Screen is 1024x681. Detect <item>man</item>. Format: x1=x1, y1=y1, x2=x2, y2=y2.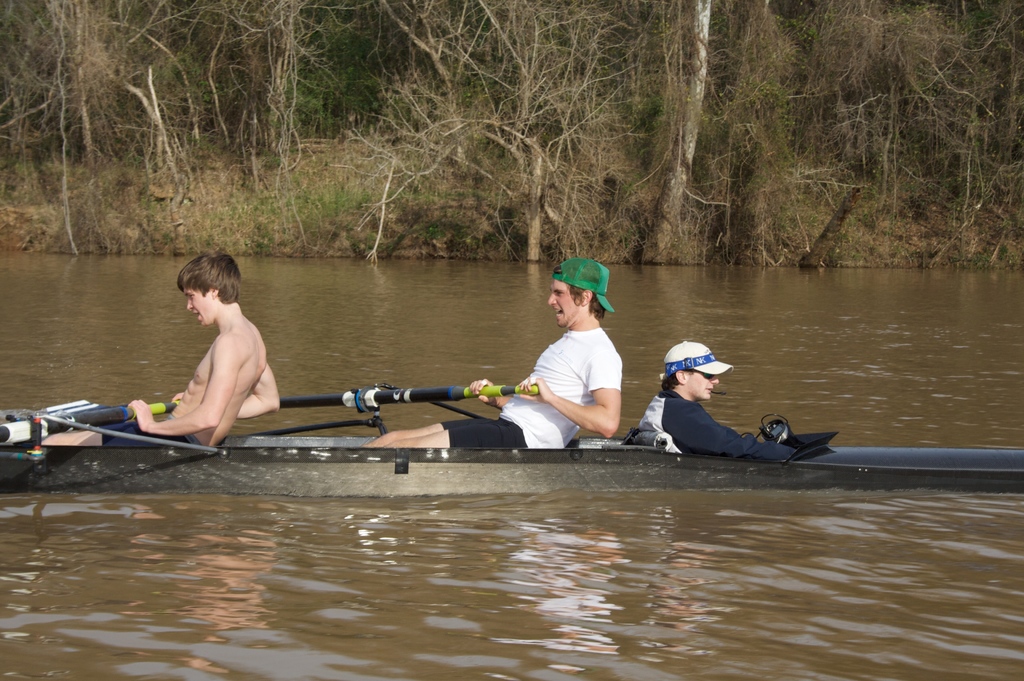
x1=635, y1=341, x2=825, y2=483.
